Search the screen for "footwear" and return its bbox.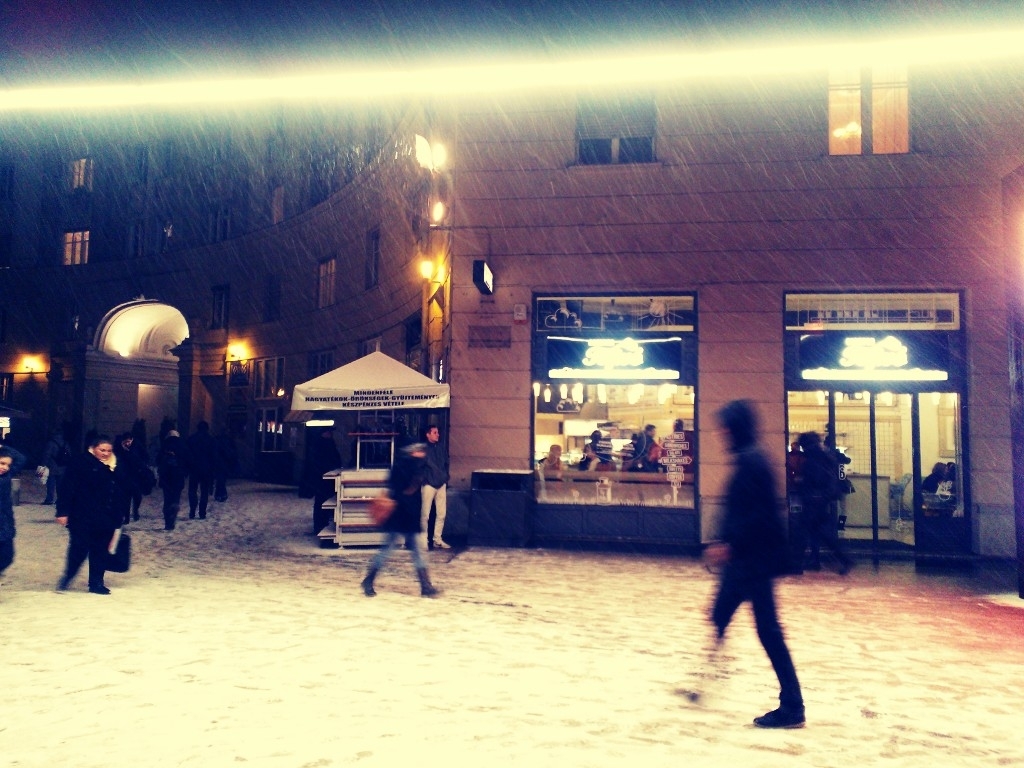
Found: {"x1": 358, "y1": 568, "x2": 377, "y2": 599}.
